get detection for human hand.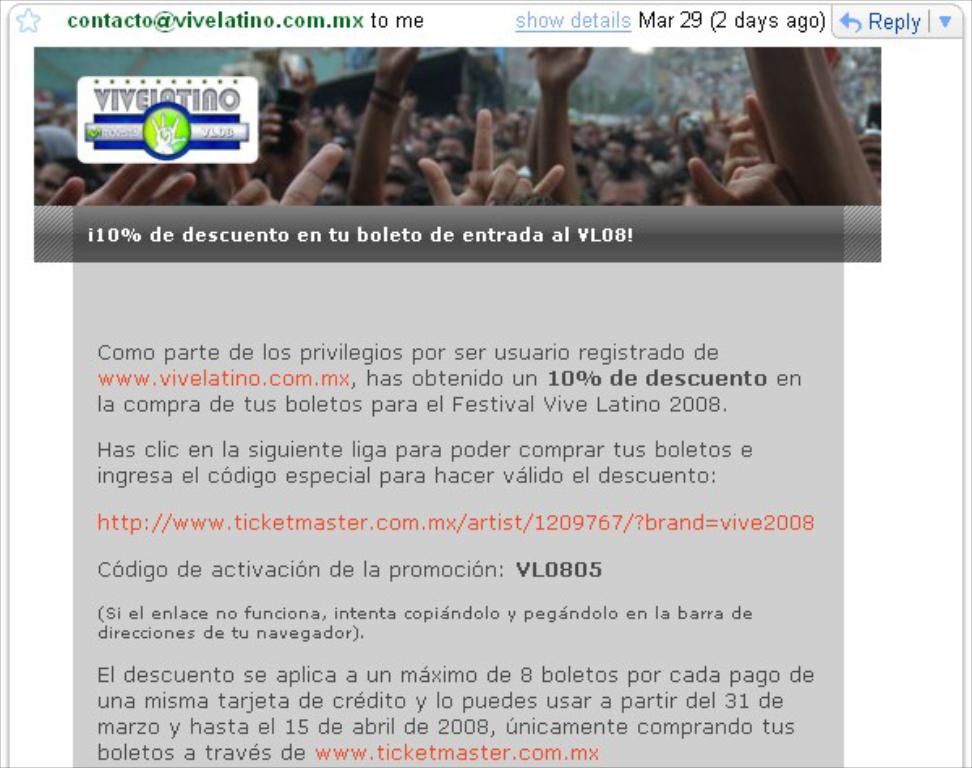
Detection: x1=256, y1=100, x2=306, y2=175.
